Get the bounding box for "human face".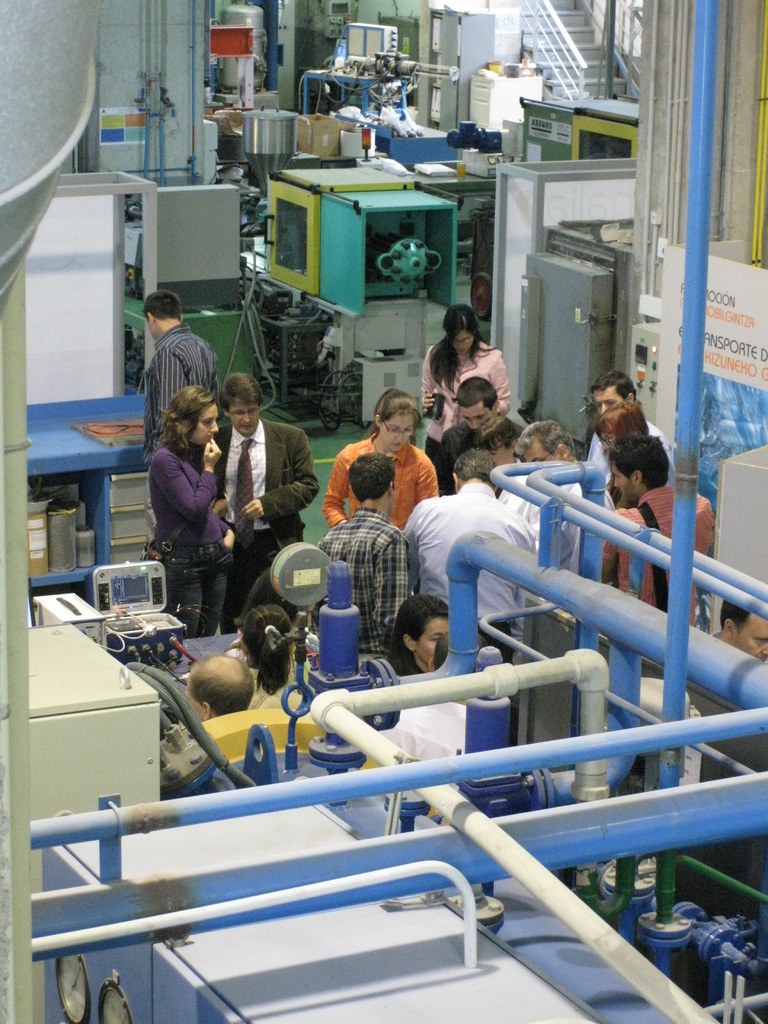
620, 469, 642, 501.
